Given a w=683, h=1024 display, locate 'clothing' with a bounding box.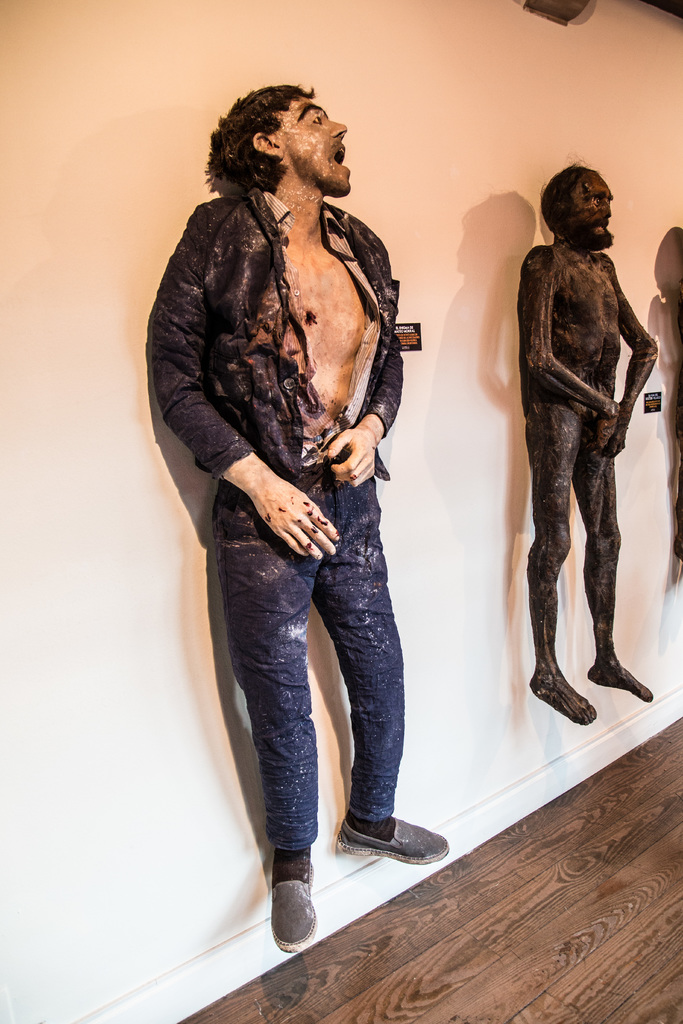
Located: x1=145 y1=92 x2=452 y2=899.
